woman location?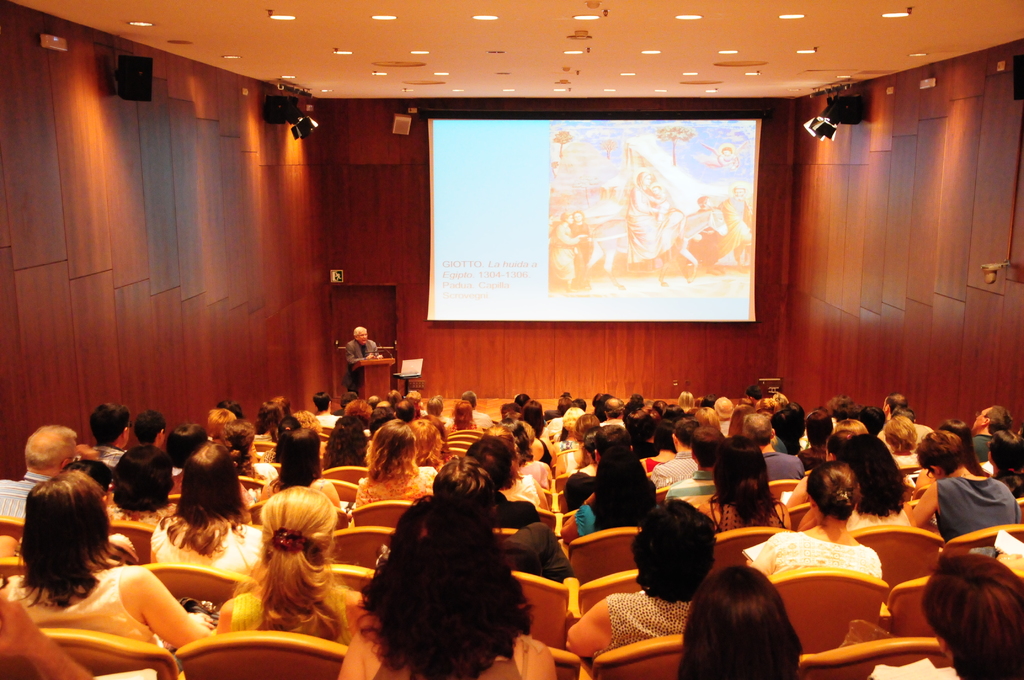
region(214, 483, 362, 640)
